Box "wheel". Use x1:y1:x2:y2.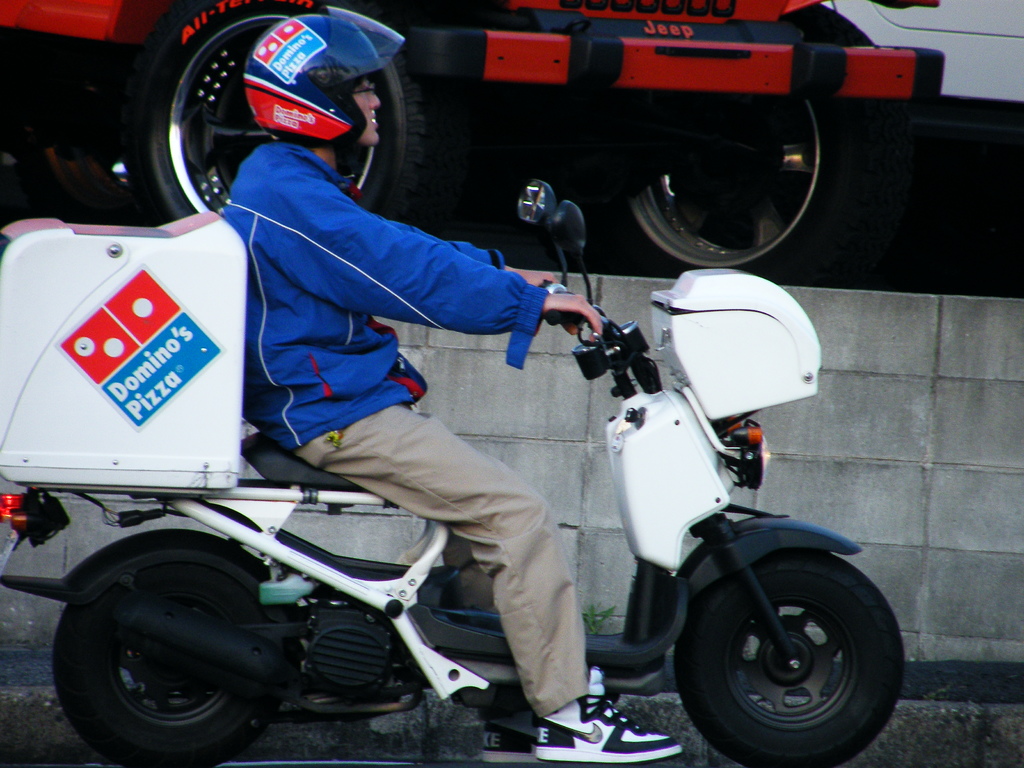
630:95:833:276.
